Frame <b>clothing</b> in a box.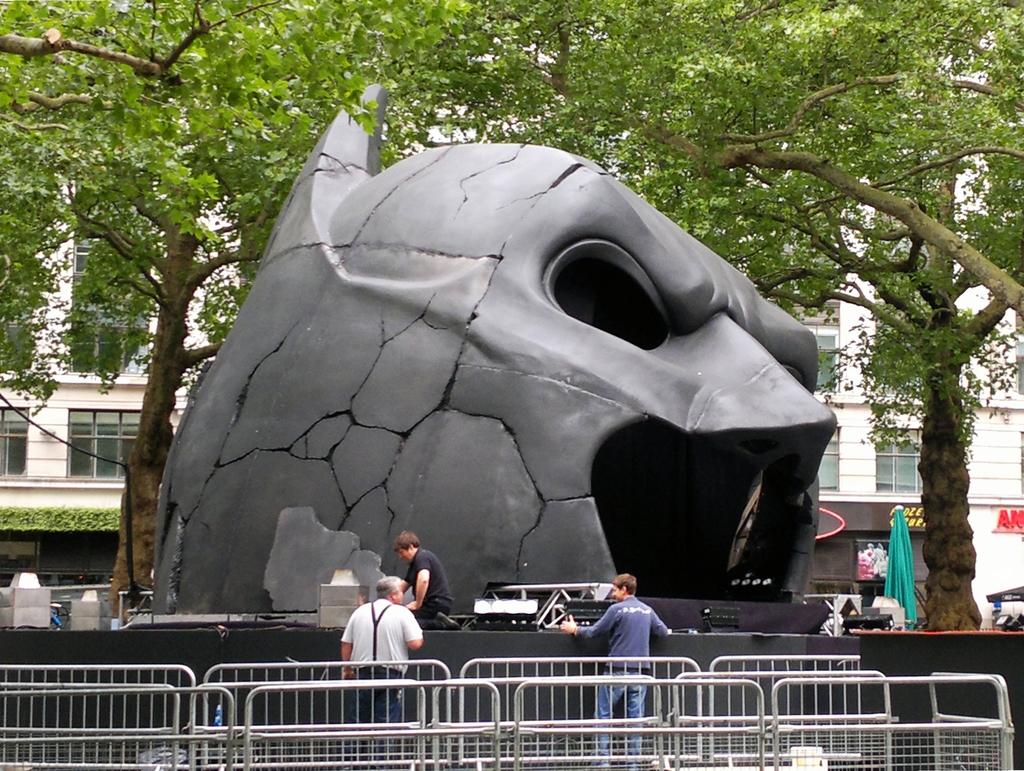
left=404, top=550, right=453, bottom=627.
